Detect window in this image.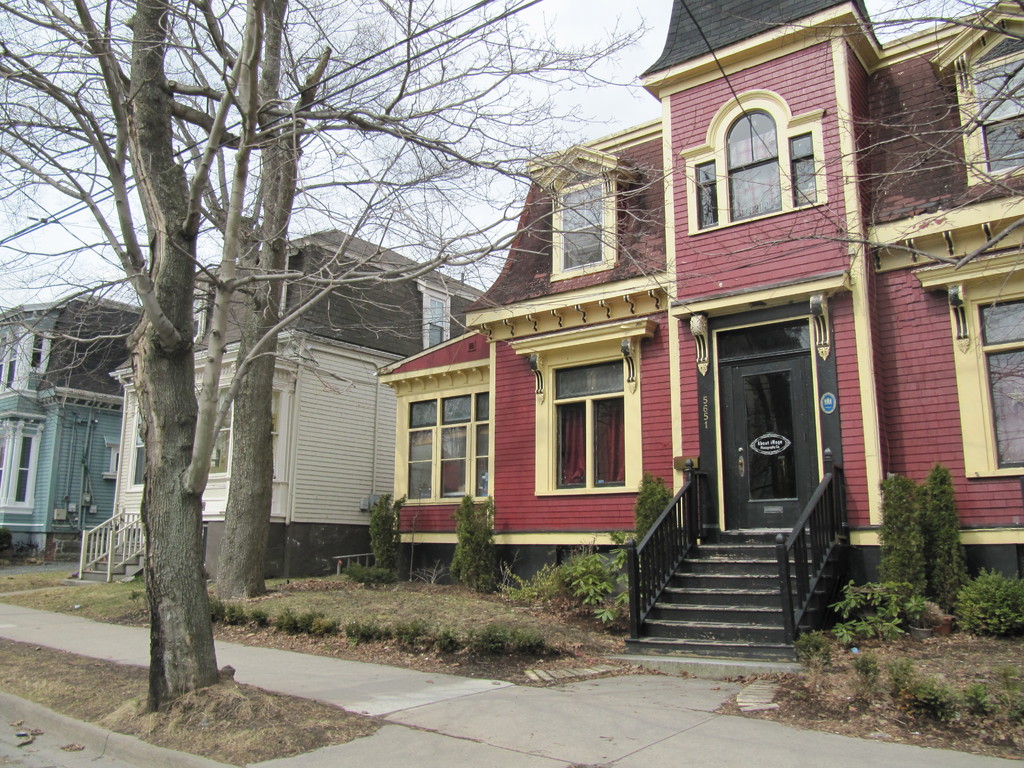
Detection: 0/419/42/522.
